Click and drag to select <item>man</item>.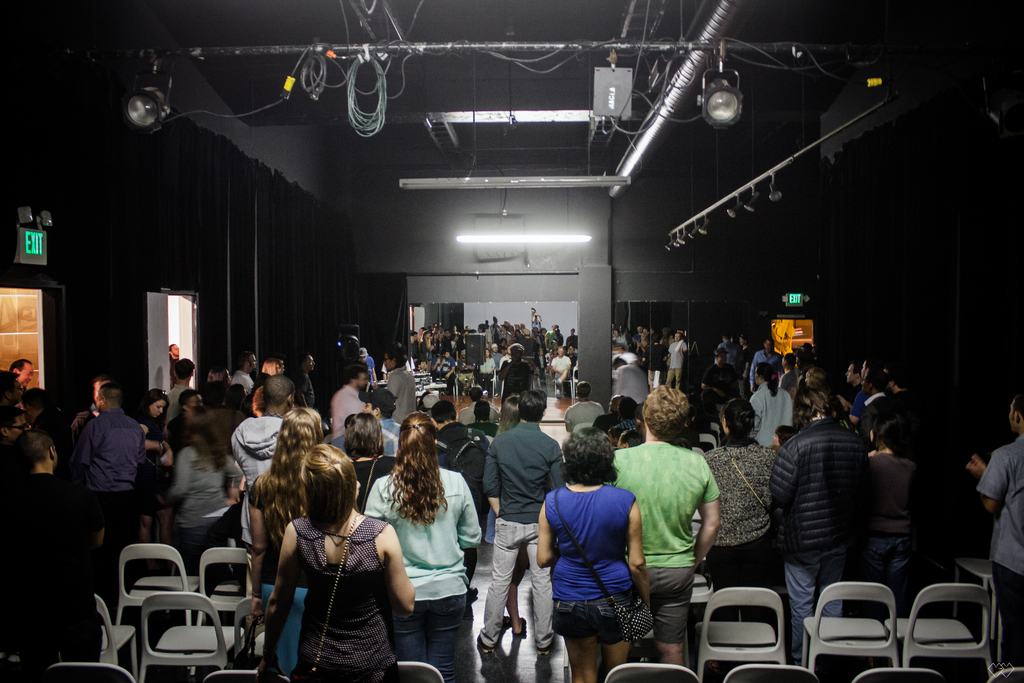
Selection: pyautogui.locateOnScreen(222, 350, 257, 402).
